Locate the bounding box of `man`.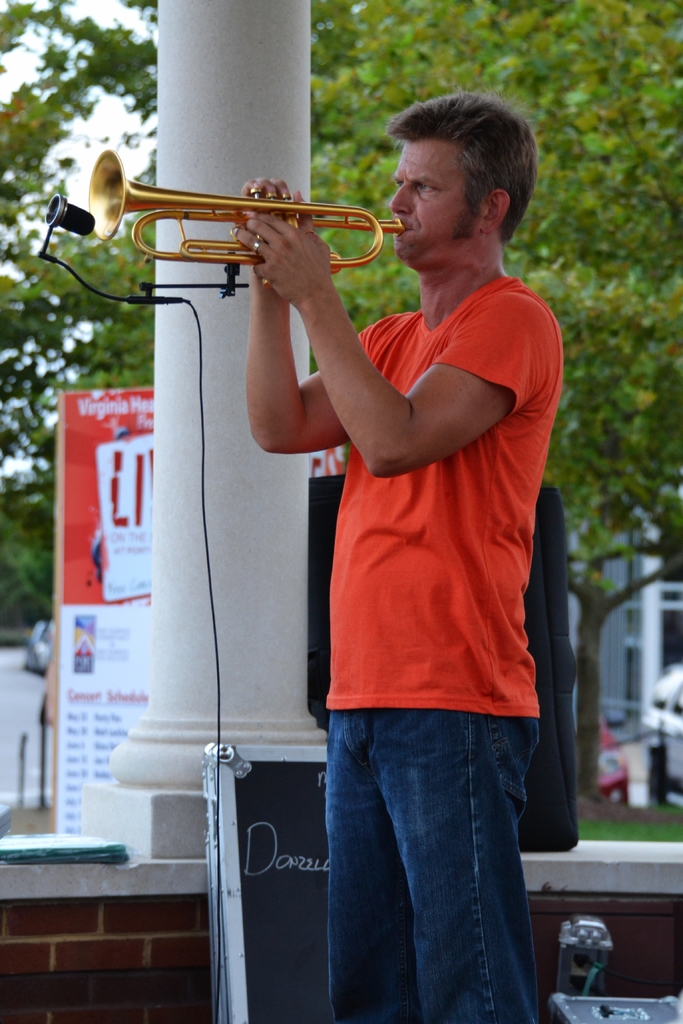
Bounding box: rect(214, 102, 571, 989).
